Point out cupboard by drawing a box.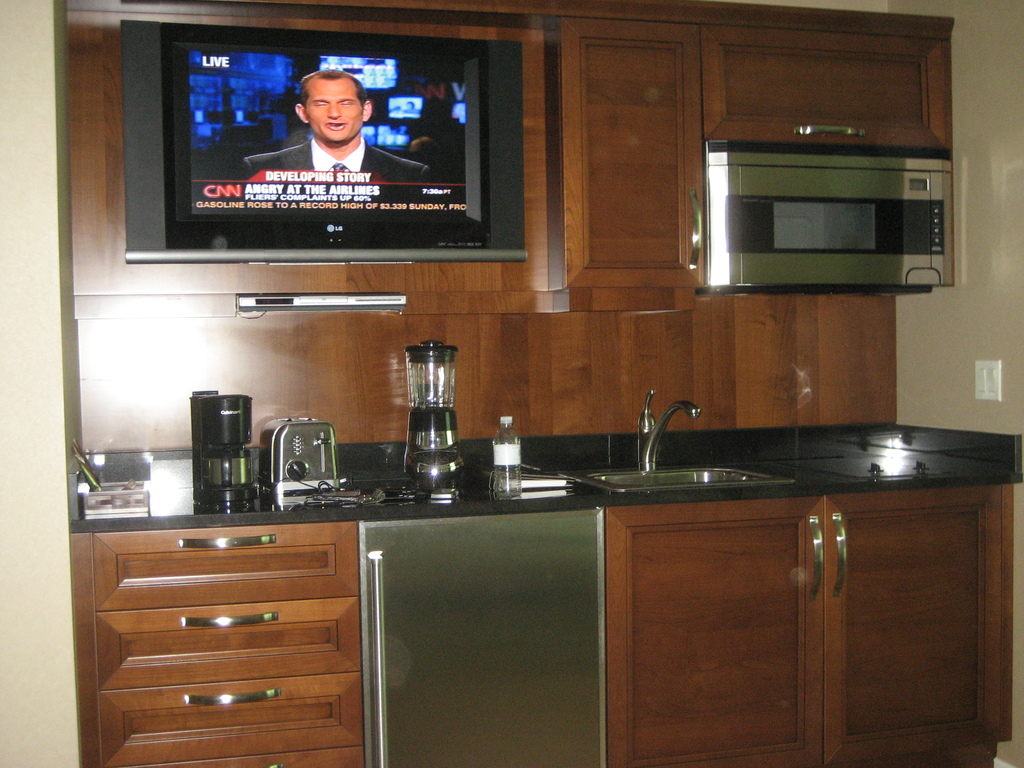
{"x1": 543, "y1": 0, "x2": 958, "y2": 323}.
